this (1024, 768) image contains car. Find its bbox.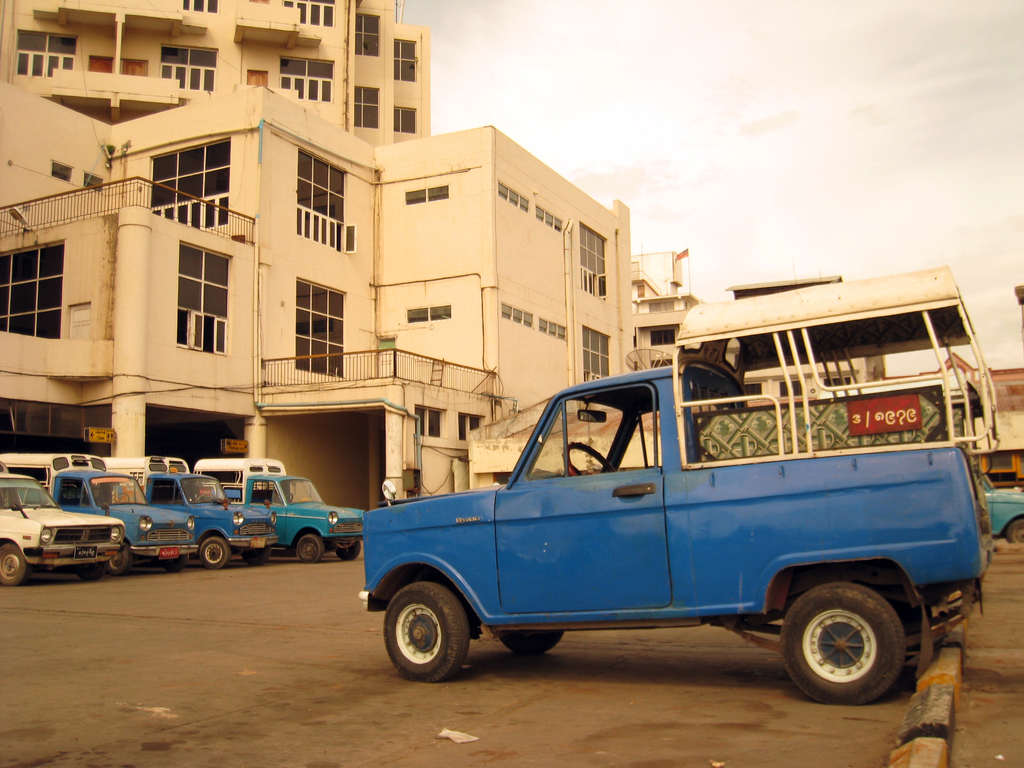
crop(191, 463, 363, 566).
